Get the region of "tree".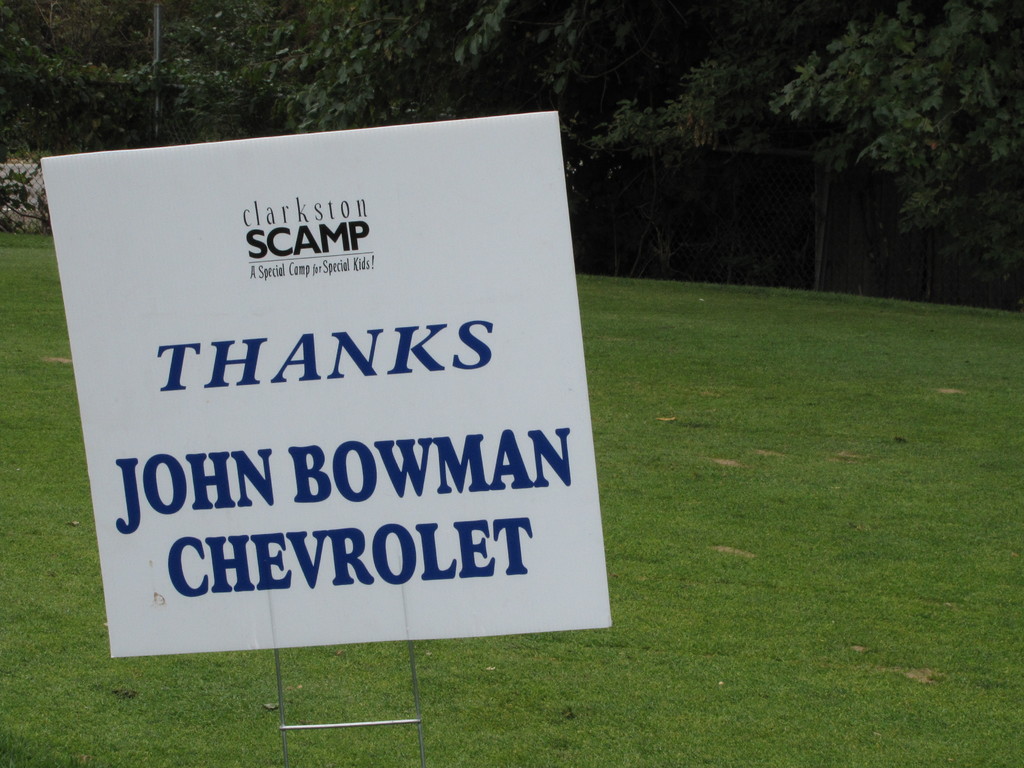
rect(770, 0, 1023, 268).
